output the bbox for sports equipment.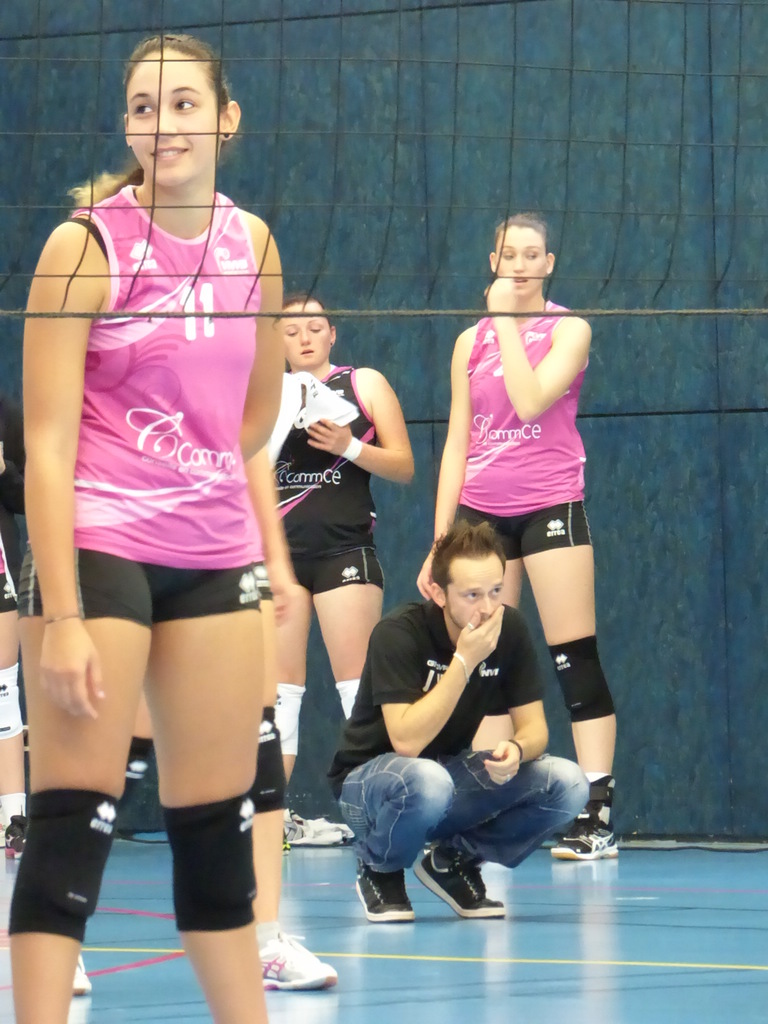
locate(6, 788, 113, 934).
